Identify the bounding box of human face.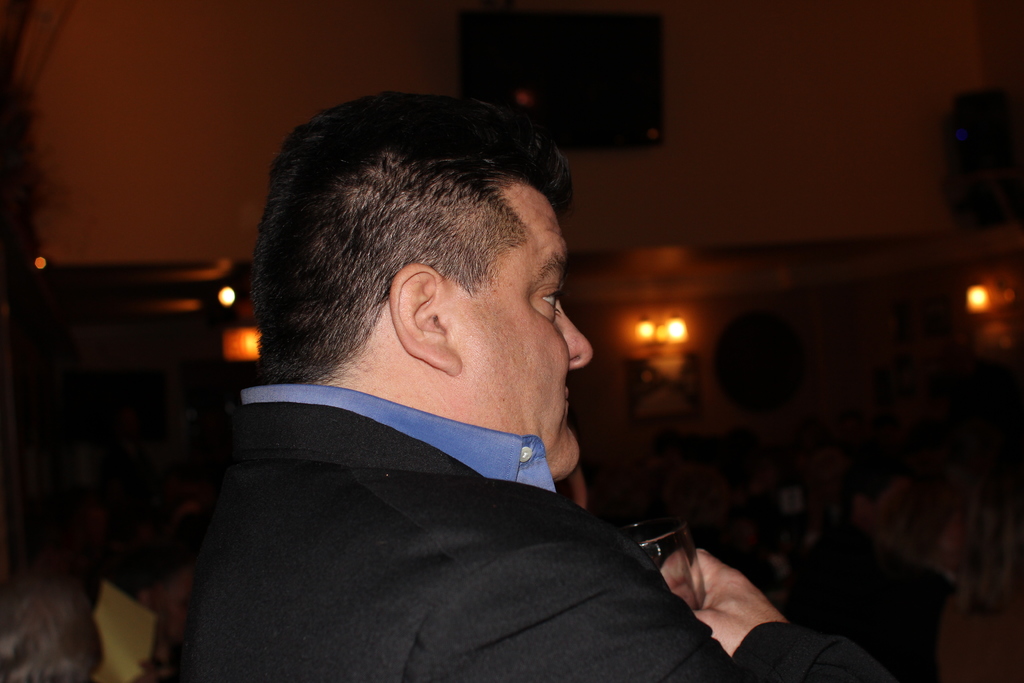
crop(234, 85, 579, 486).
